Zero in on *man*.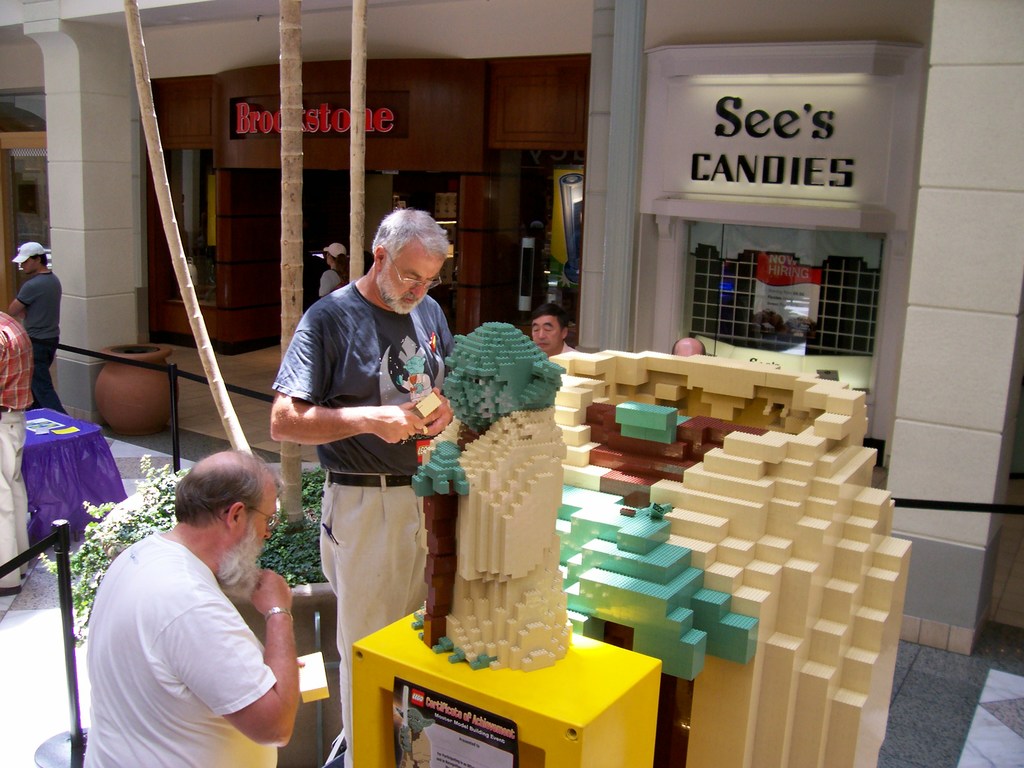
Zeroed in: {"left": 268, "top": 208, "right": 460, "bottom": 767}.
